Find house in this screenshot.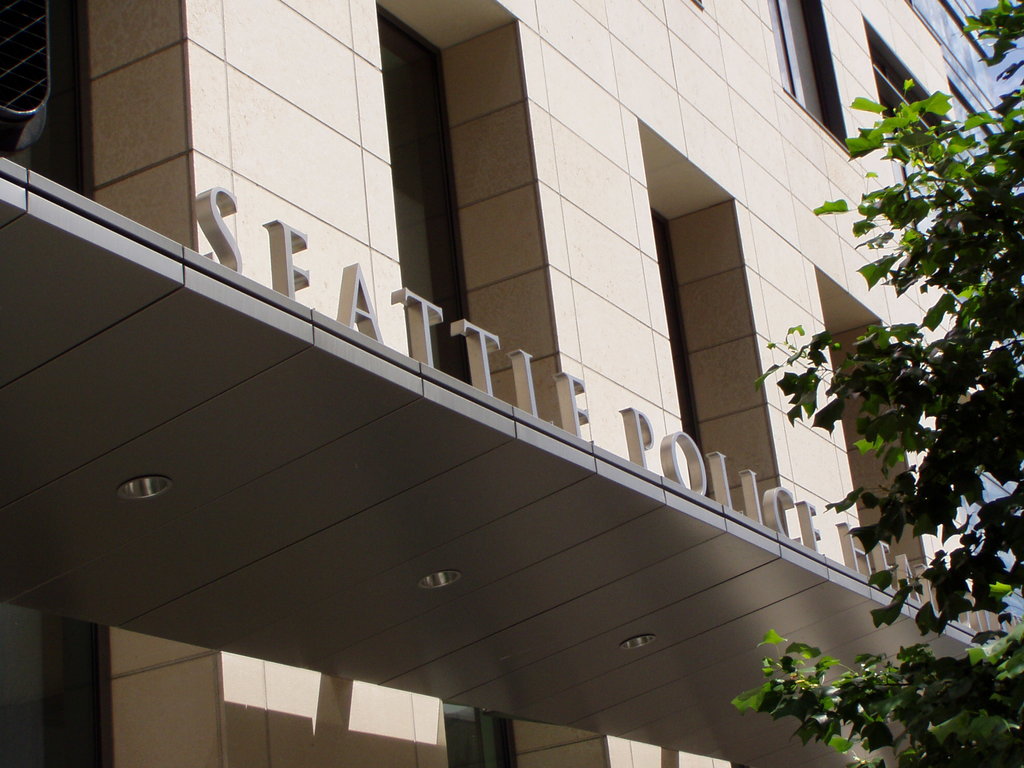
The bounding box for house is 0, 0, 1005, 767.
